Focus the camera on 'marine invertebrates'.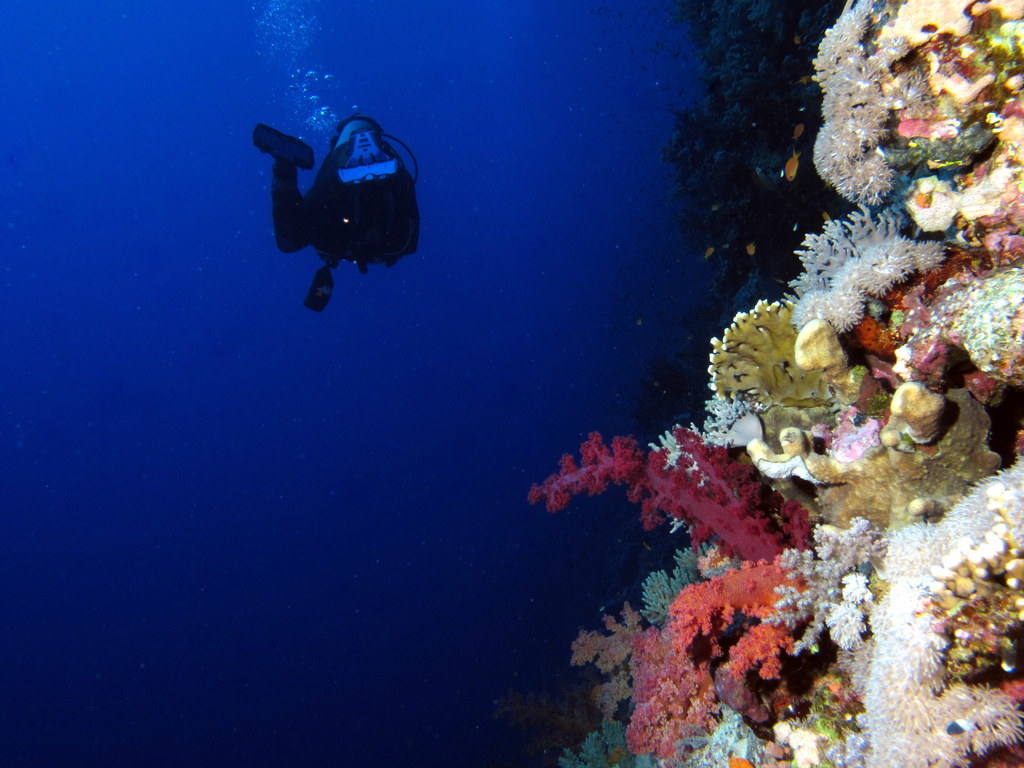
Focus region: select_region(763, 203, 945, 346).
